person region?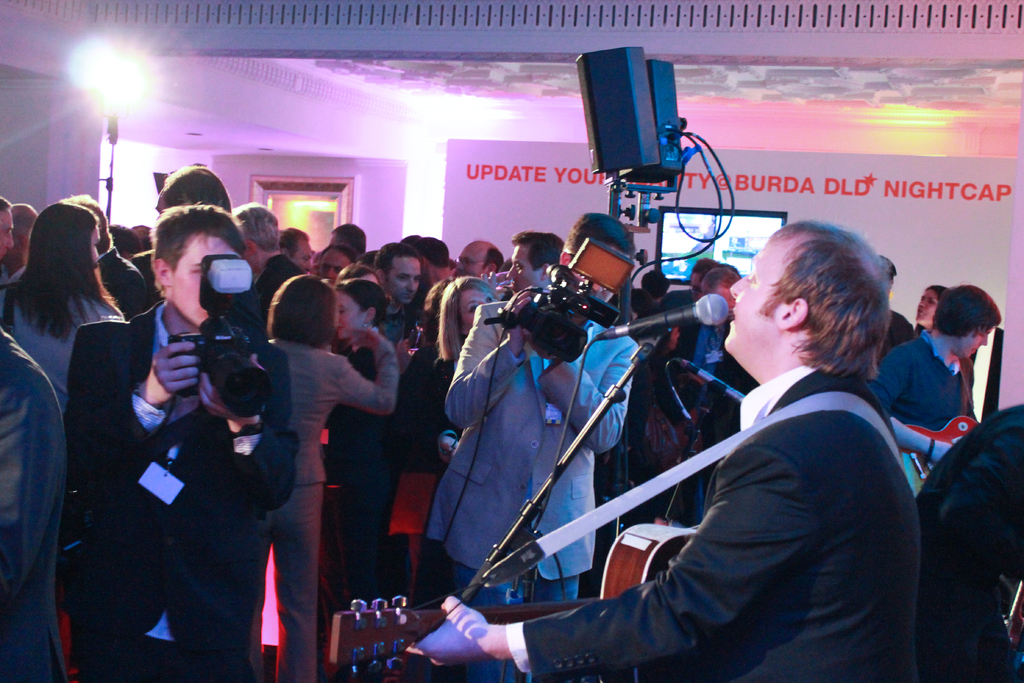
region(11, 204, 120, 420)
